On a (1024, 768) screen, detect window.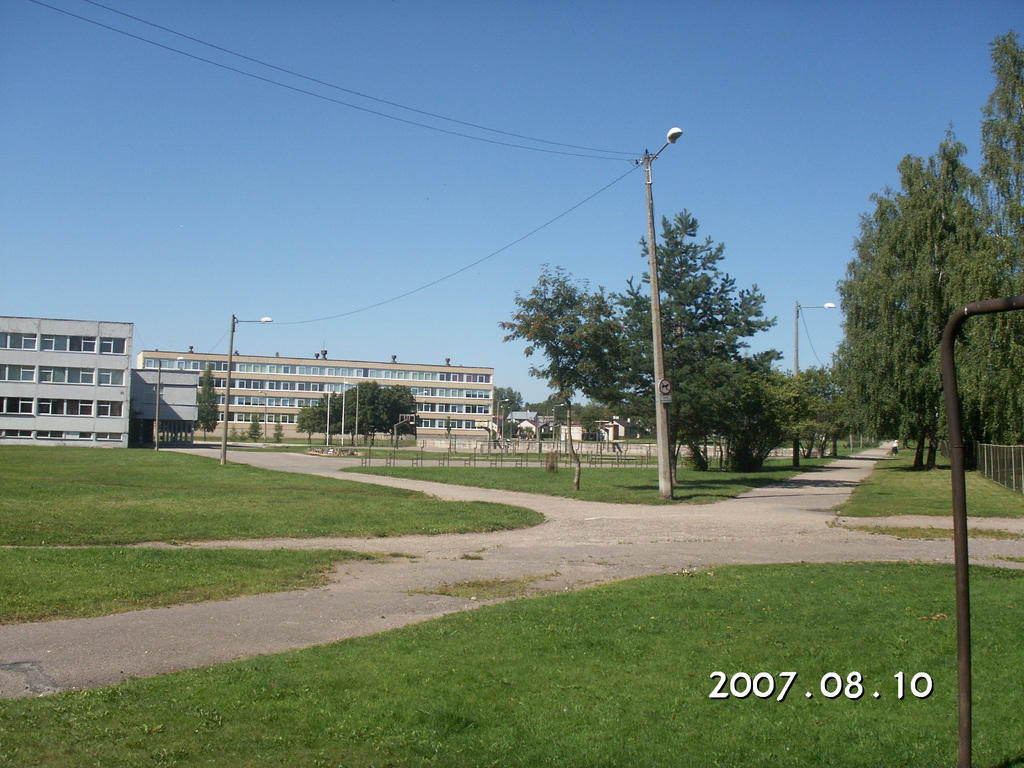
[x1=160, y1=359, x2=168, y2=368].
